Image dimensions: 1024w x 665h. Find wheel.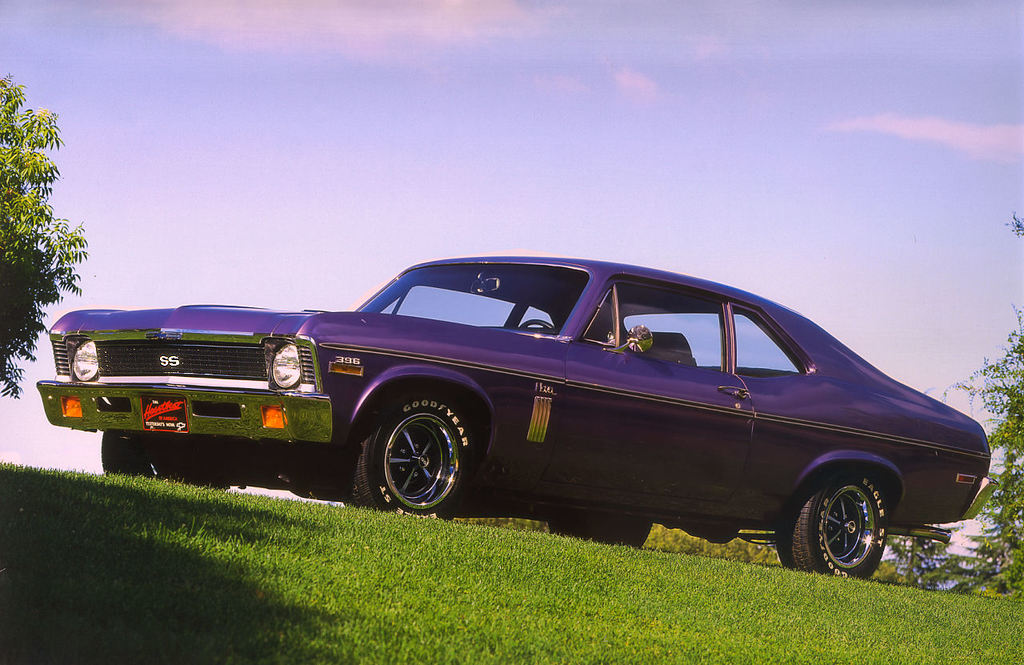
pyautogui.locateOnScreen(348, 395, 485, 522).
